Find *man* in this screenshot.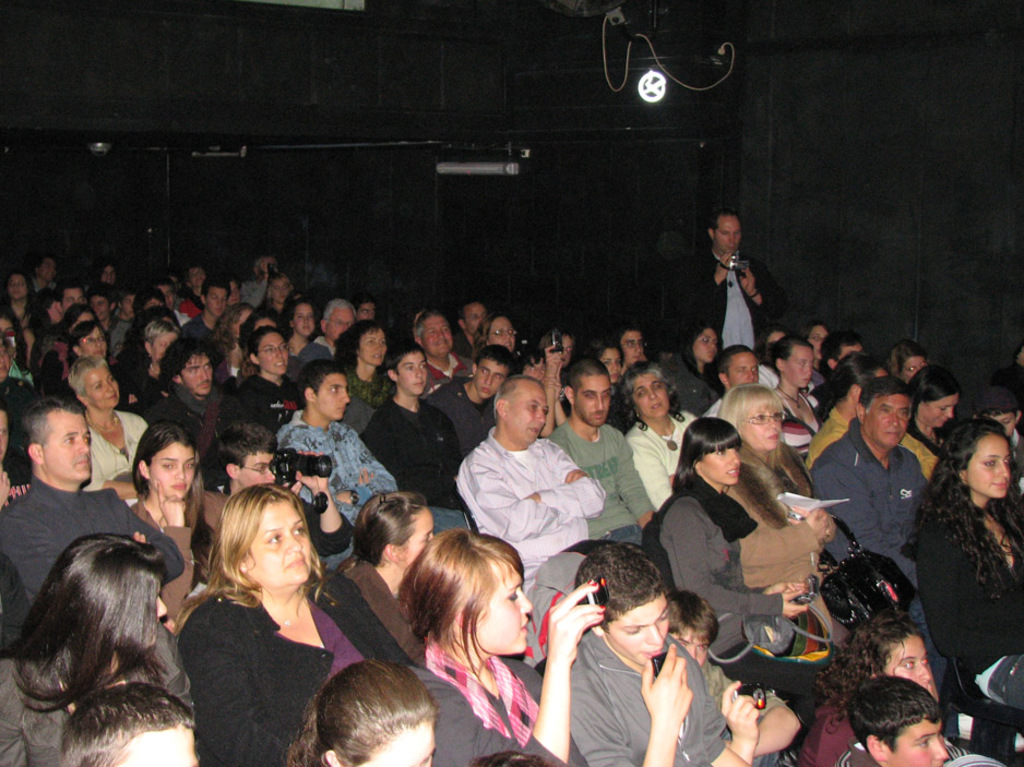
The bounding box for *man* is [x1=176, y1=280, x2=225, y2=336].
